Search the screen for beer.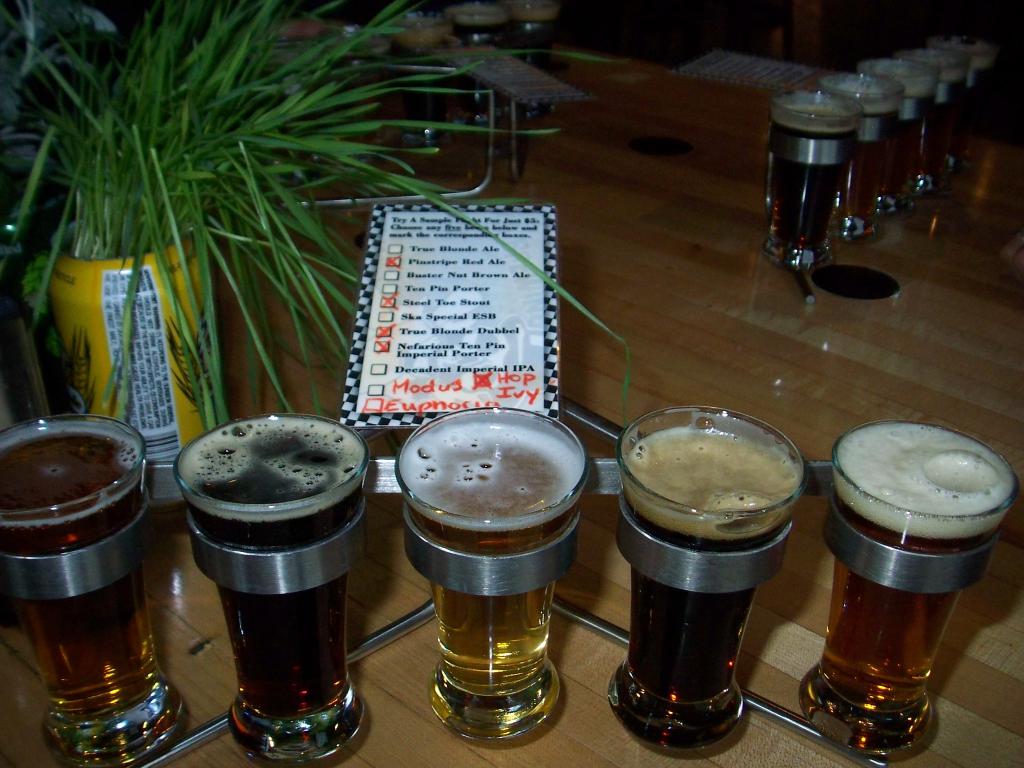
Found at box(390, 397, 585, 733).
